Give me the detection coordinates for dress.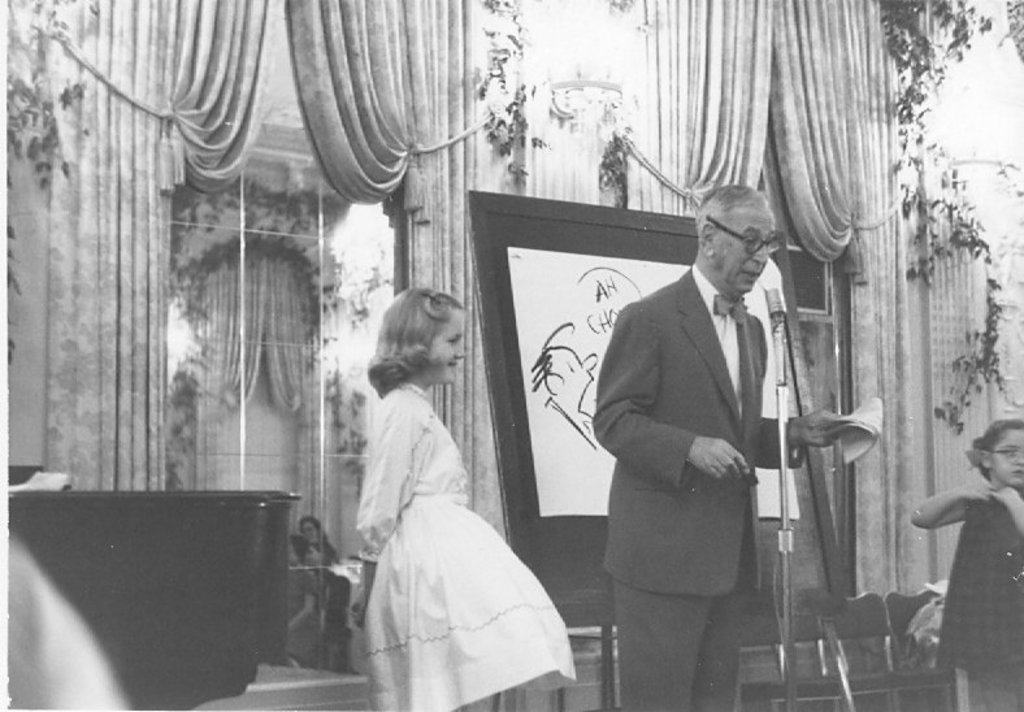
left=355, top=381, right=574, bottom=711.
